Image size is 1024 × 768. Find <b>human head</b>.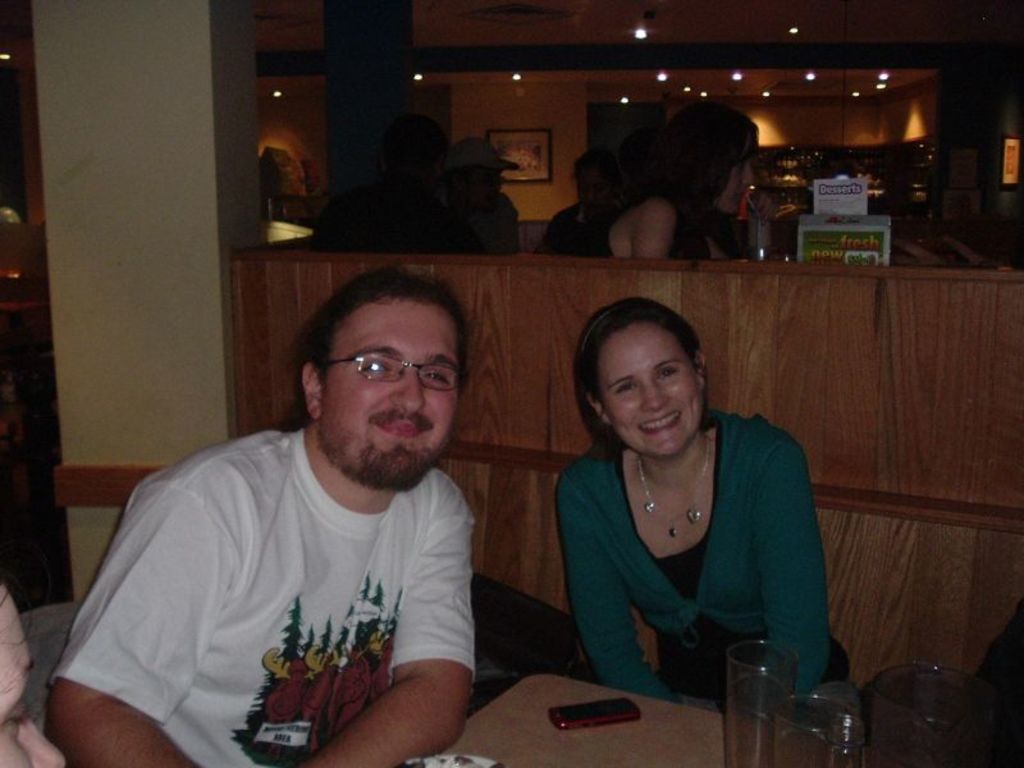
left=579, top=306, right=714, bottom=457.
